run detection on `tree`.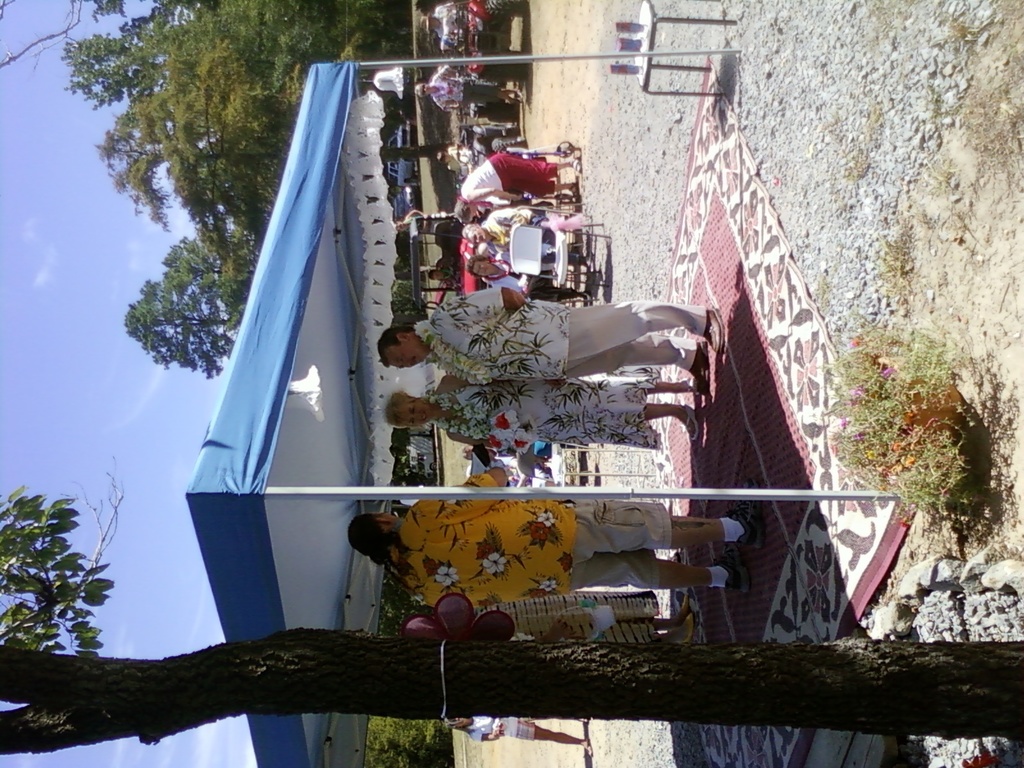
Result: 1 455 1023 752.
